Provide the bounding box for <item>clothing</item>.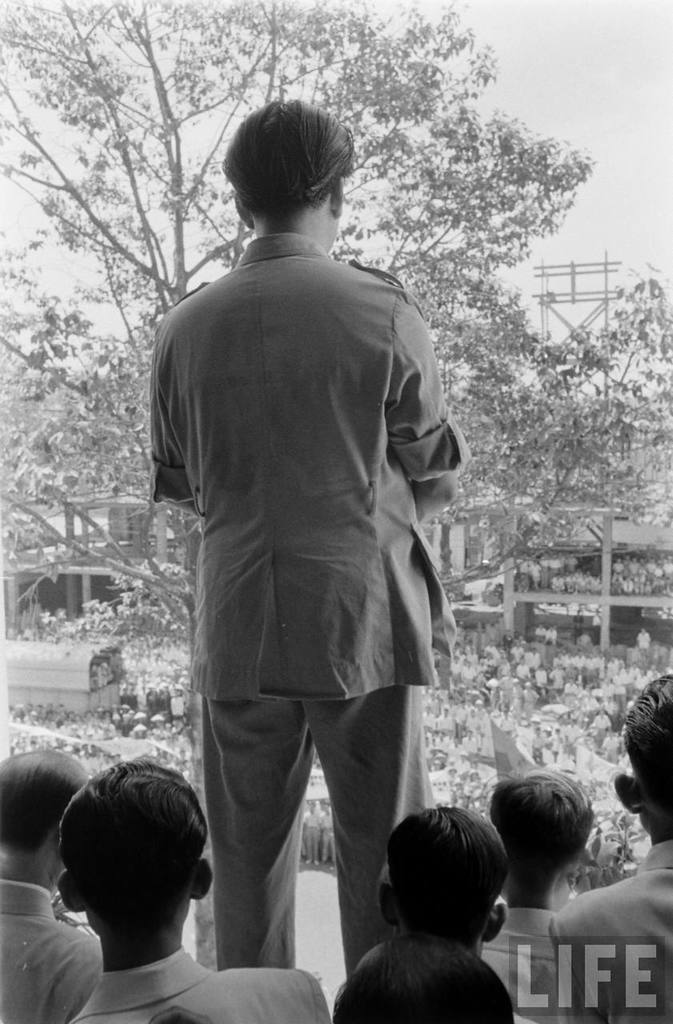
0:882:112:1023.
